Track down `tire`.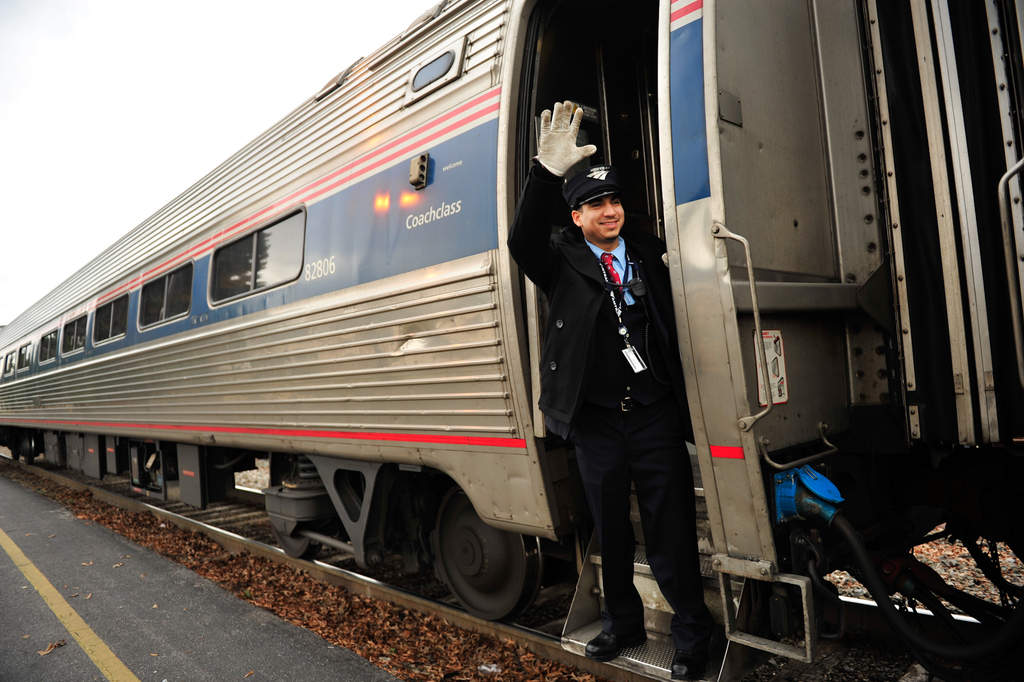
Tracked to l=19, t=429, r=37, b=469.
